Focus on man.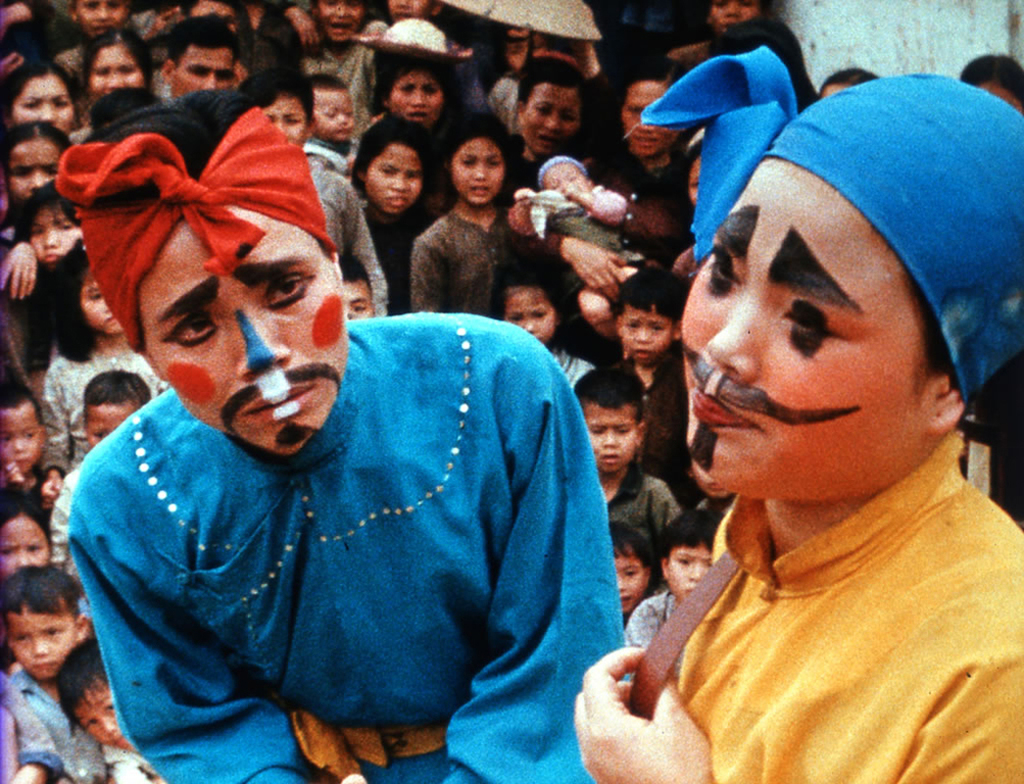
Focused at {"left": 159, "top": 11, "right": 240, "bottom": 100}.
